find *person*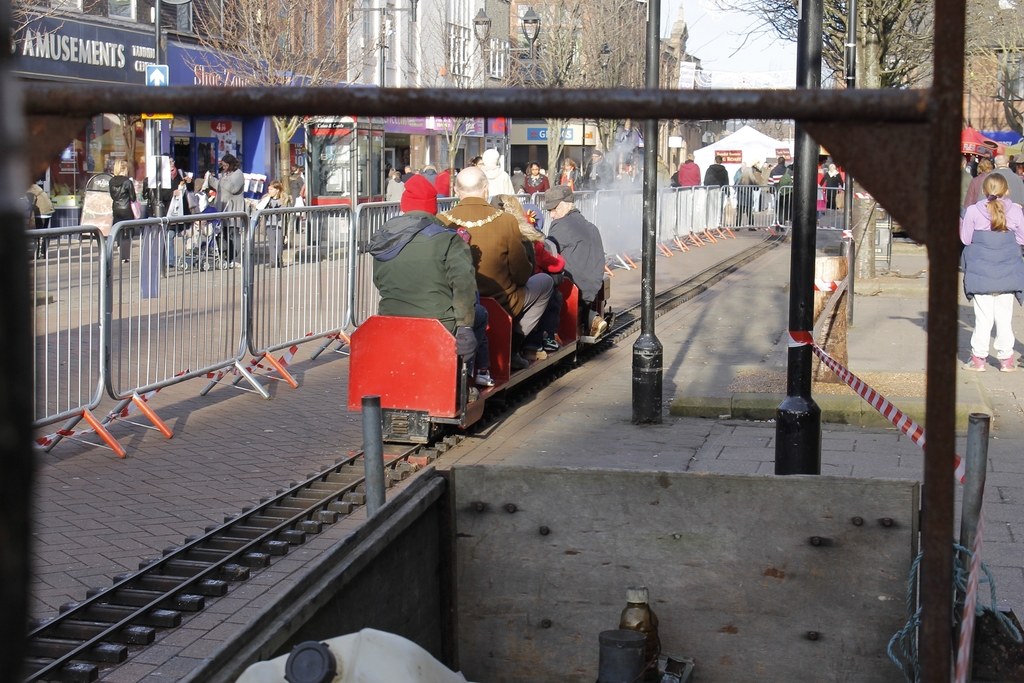
677:153:703:191
